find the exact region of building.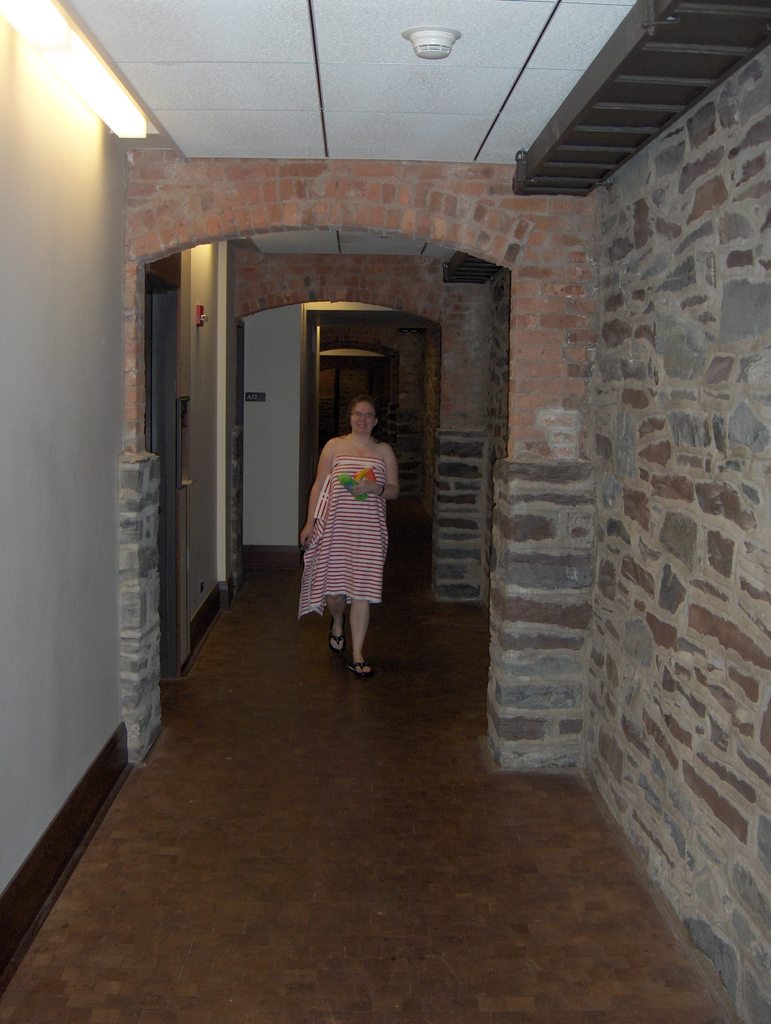
Exact region: 0, 0, 770, 1023.
